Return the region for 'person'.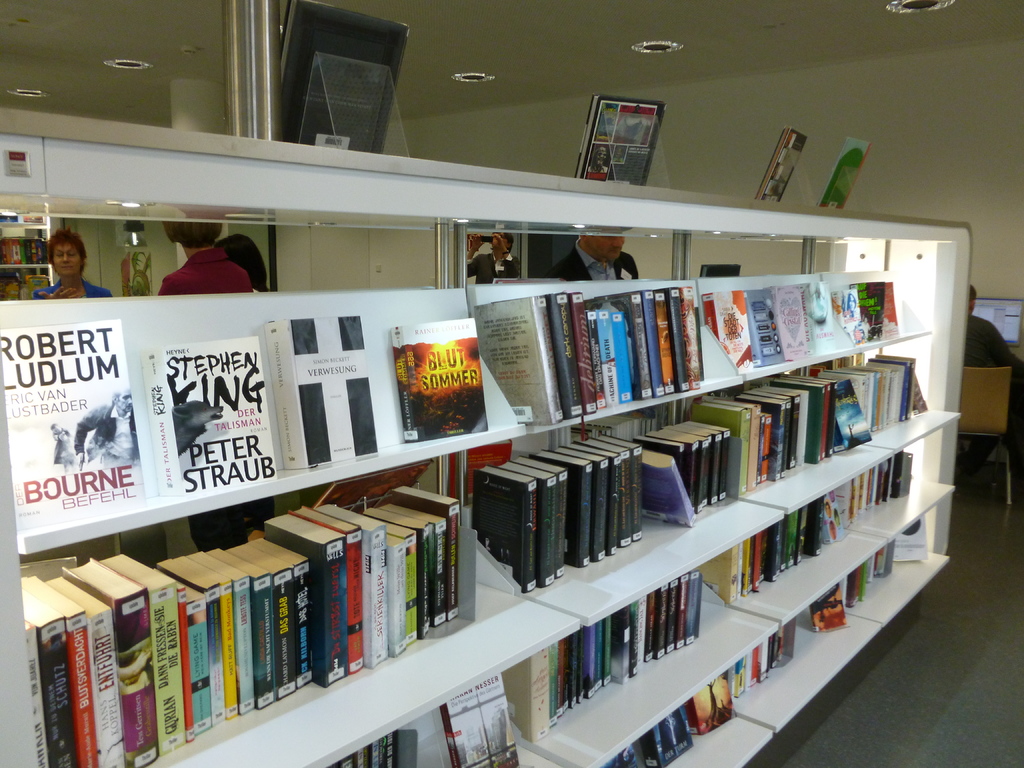
206, 232, 268, 291.
